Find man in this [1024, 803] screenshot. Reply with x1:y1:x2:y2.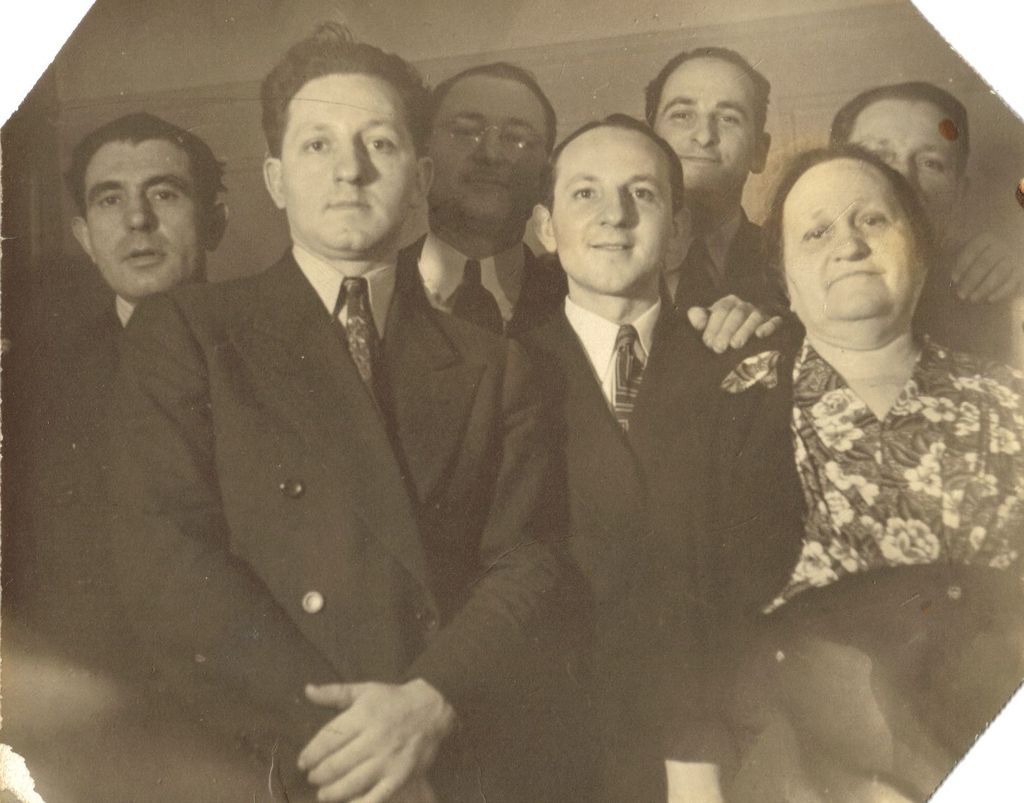
6:107:236:793.
